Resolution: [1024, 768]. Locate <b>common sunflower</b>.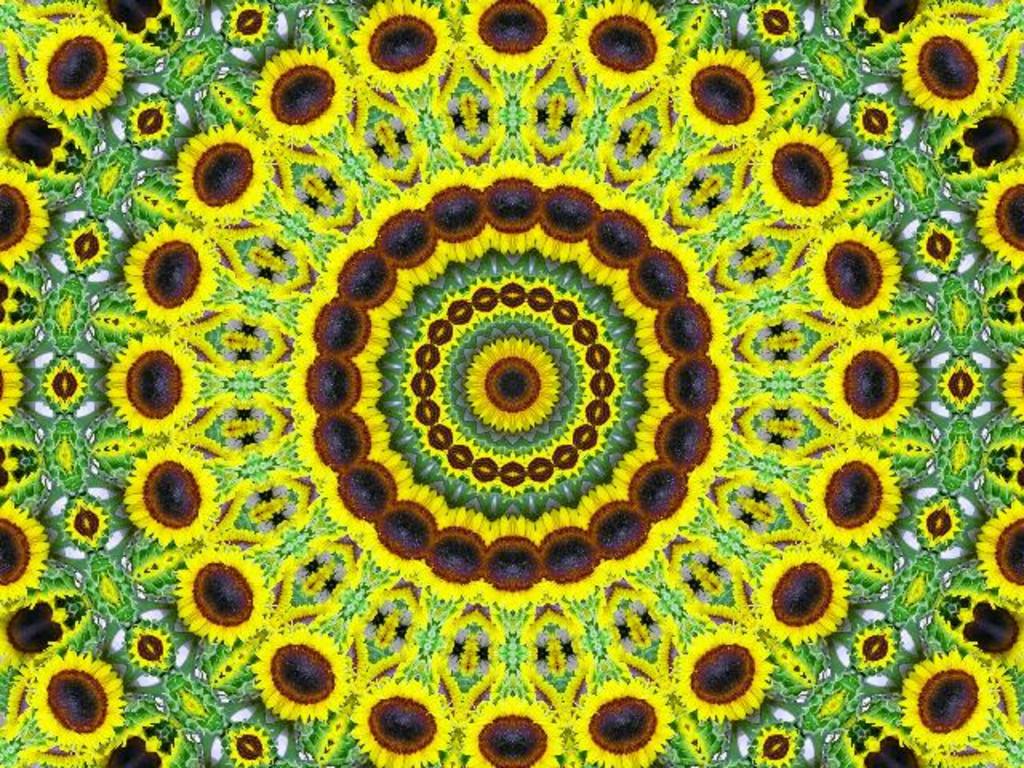
(x1=984, y1=171, x2=1022, y2=250).
